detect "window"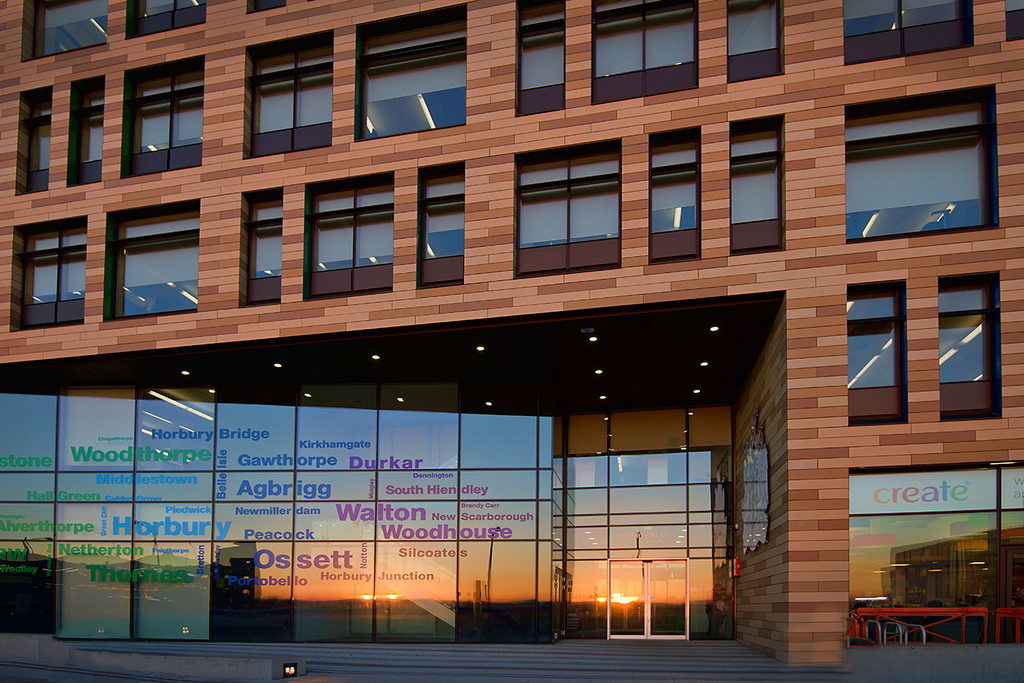
bbox(306, 171, 394, 301)
